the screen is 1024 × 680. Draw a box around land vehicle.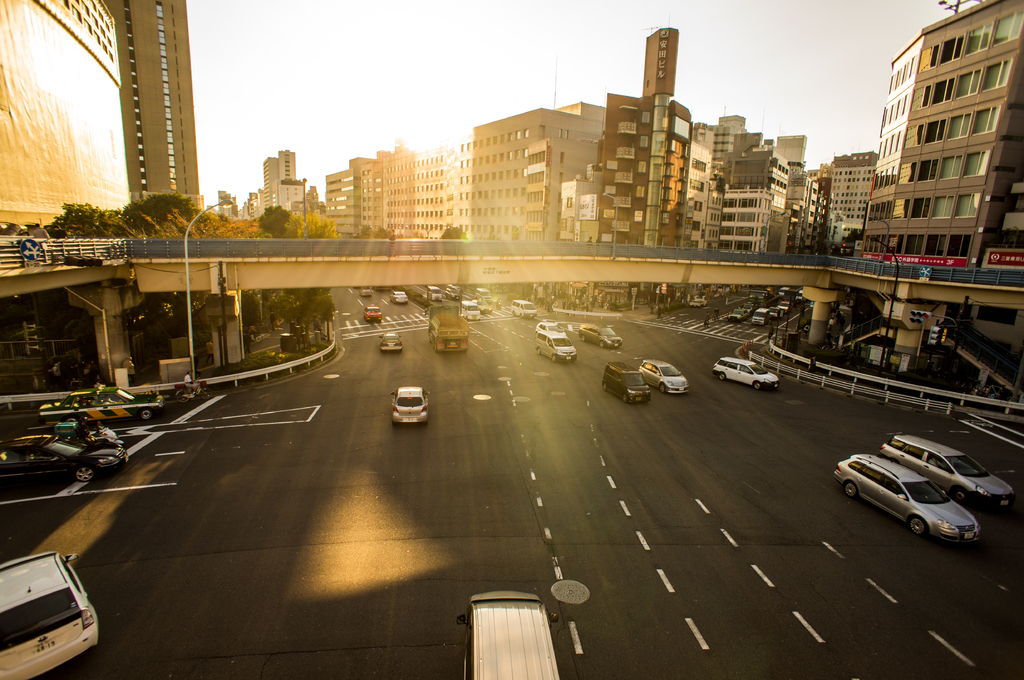
(583,322,625,345).
